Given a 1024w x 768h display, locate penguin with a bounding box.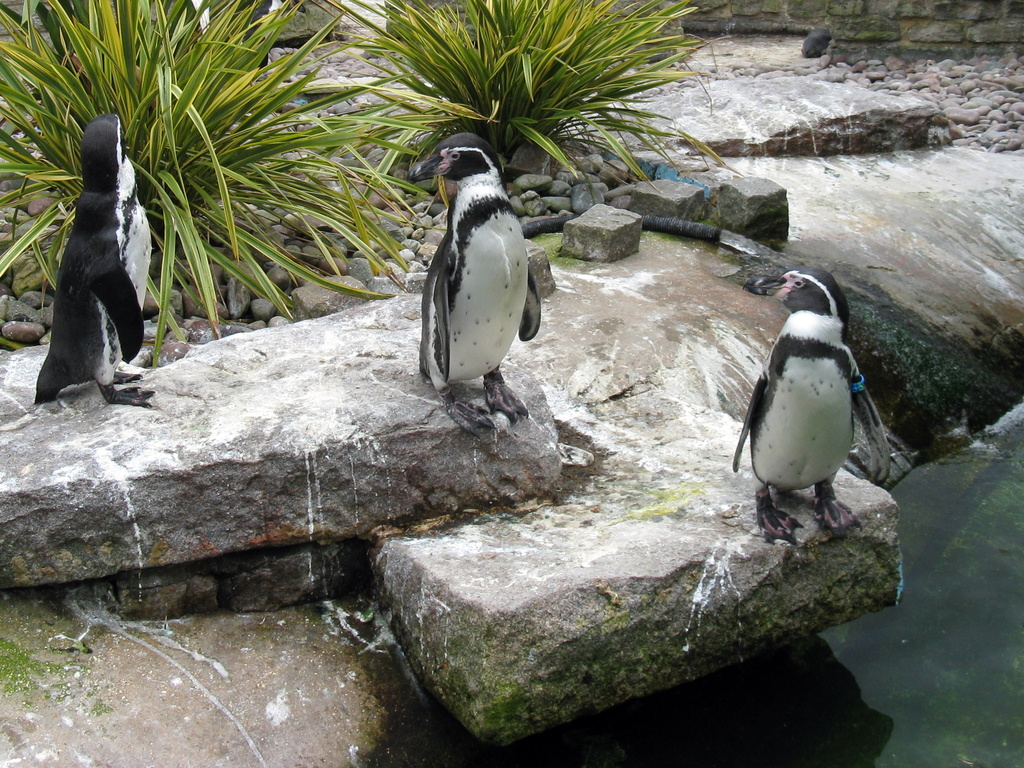
Located: x1=726 y1=266 x2=884 y2=540.
